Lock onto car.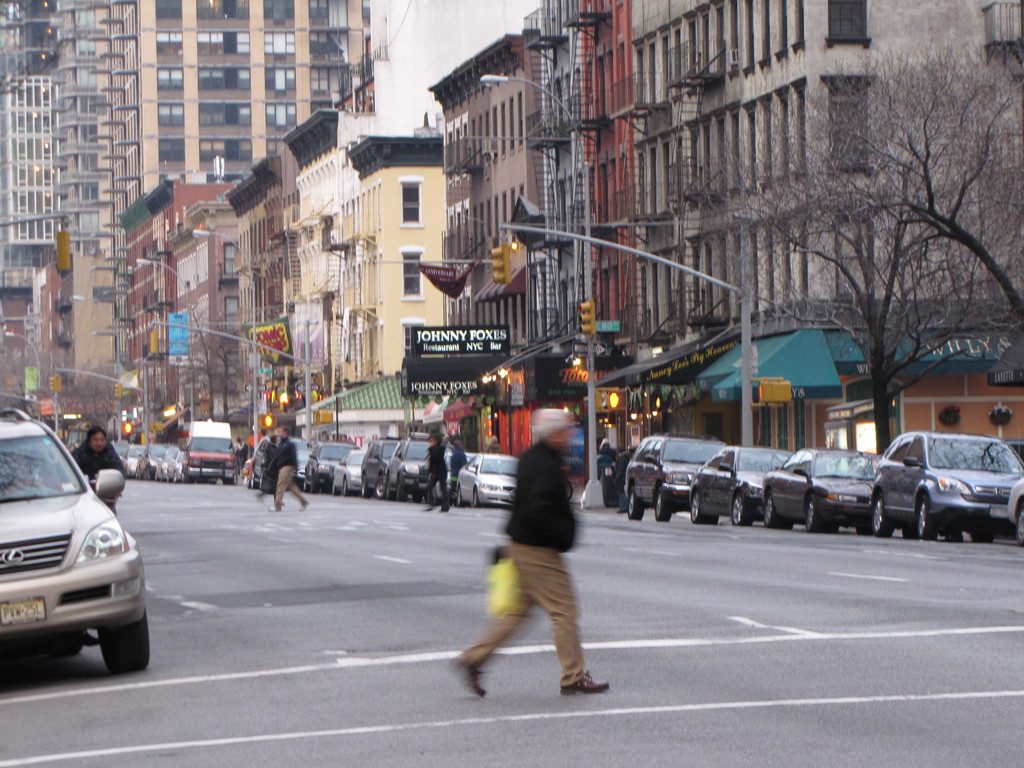
Locked: Rect(772, 449, 883, 535).
